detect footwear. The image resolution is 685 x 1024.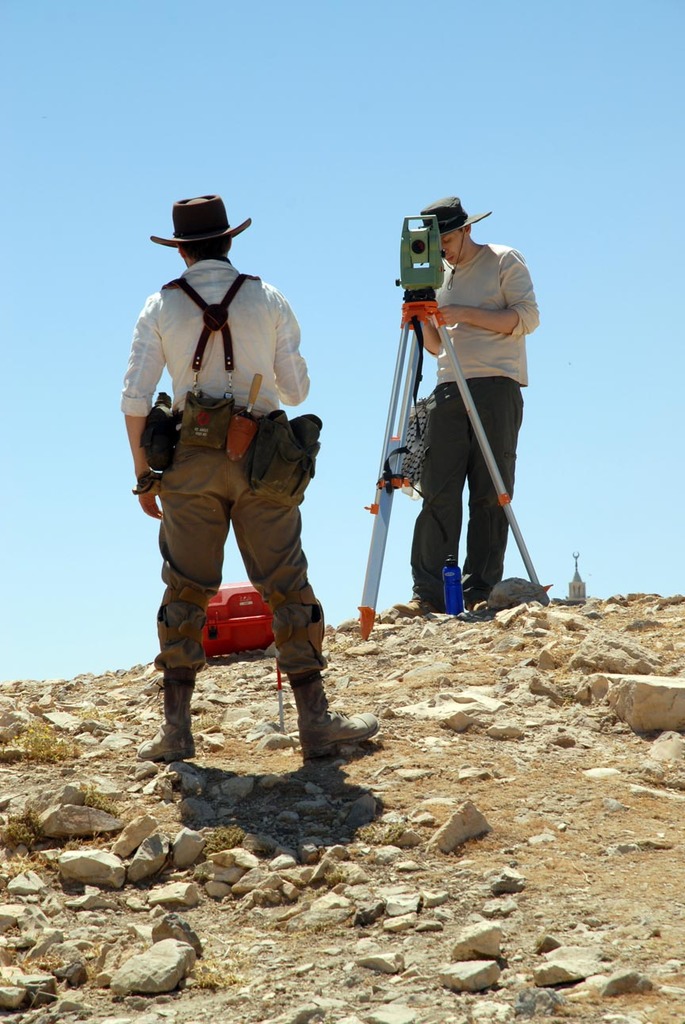
{"left": 136, "top": 683, "right": 197, "bottom": 764}.
